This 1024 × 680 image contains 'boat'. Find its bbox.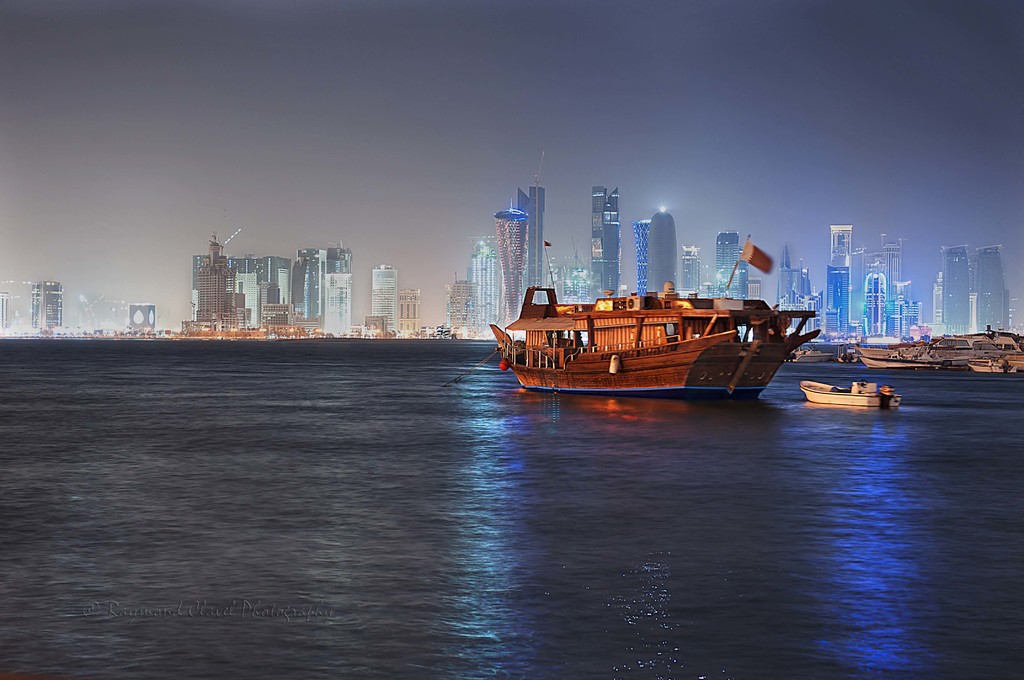
select_region(791, 370, 900, 414).
